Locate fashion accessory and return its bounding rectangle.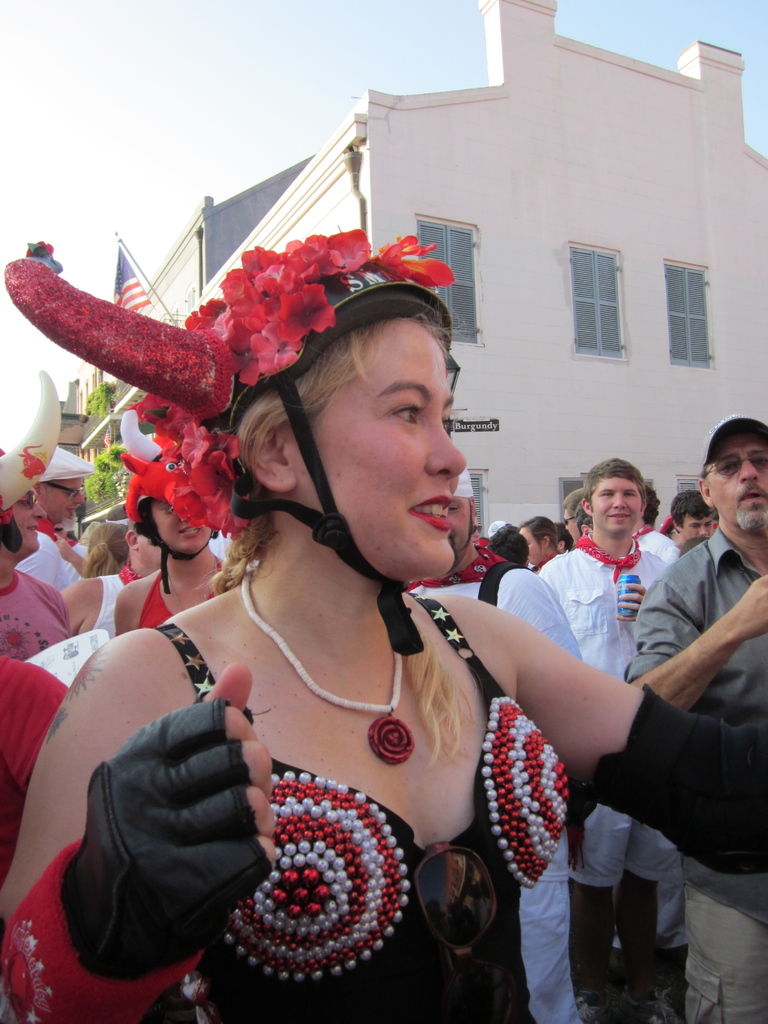
box(407, 842, 517, 1023).
